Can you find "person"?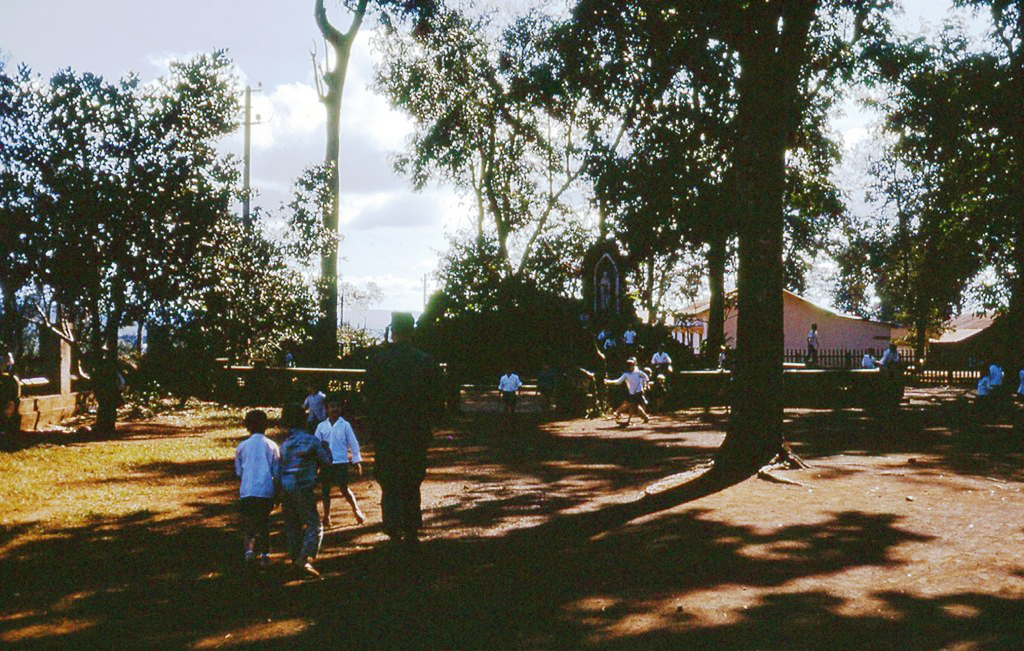
Yes, bounding box: 357 308 440 553.
